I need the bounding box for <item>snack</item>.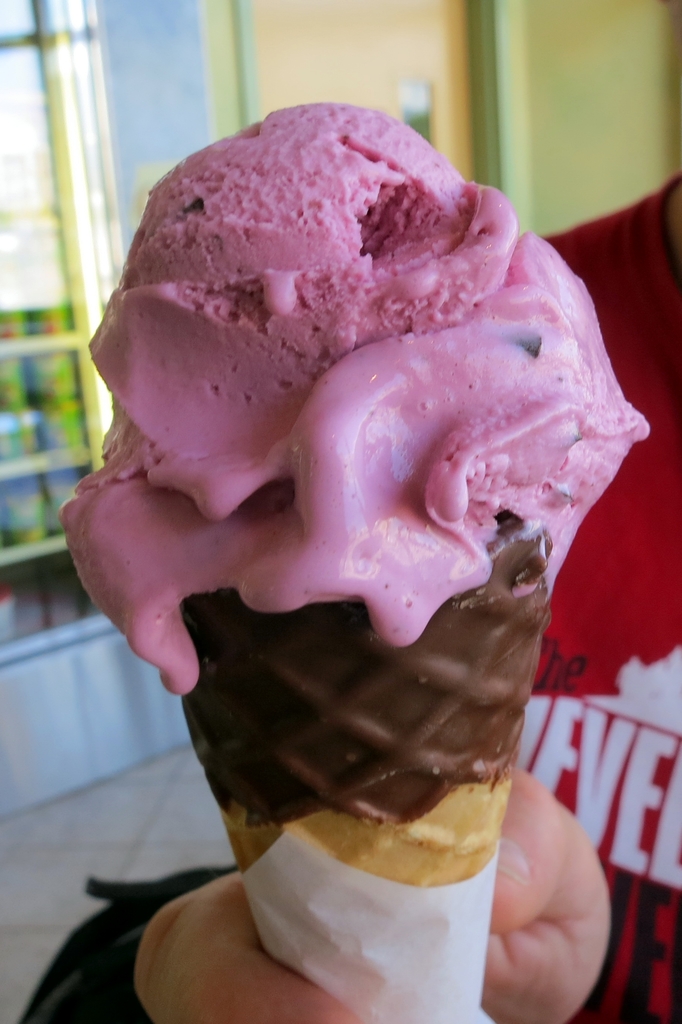
Here it is: Rect(90, 127, 601, 993).
